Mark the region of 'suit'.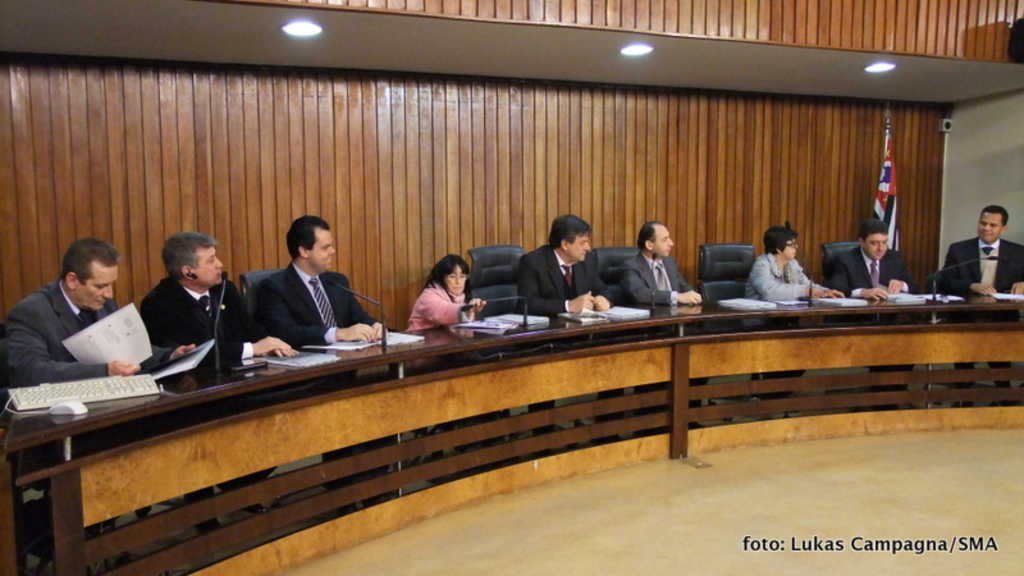
Region: (741,247,837,396).
